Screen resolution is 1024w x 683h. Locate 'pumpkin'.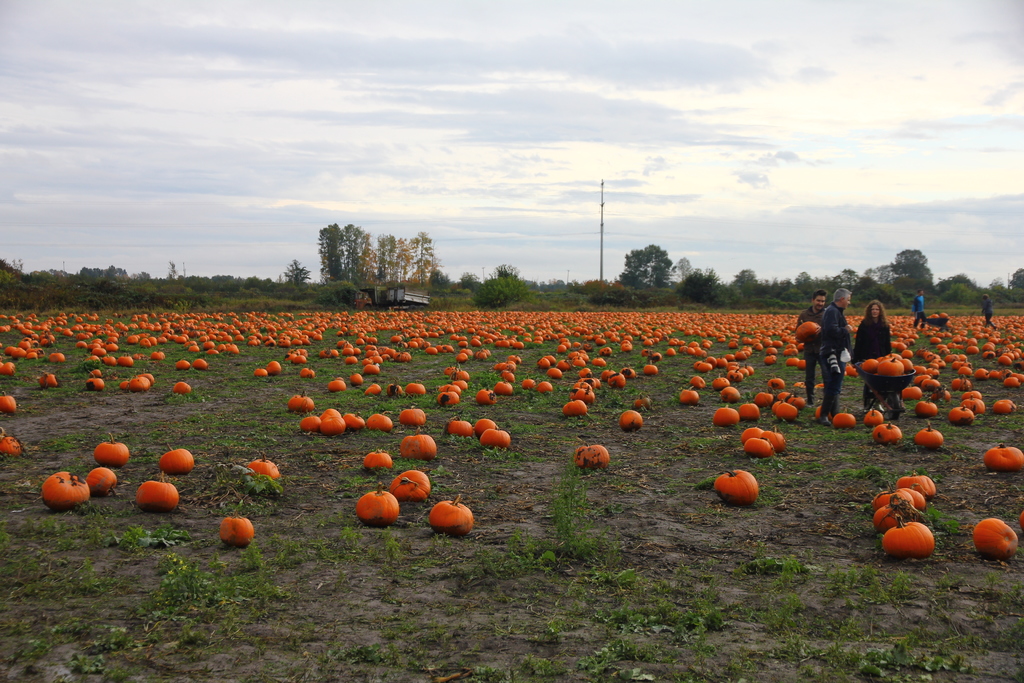
bbox(941, 309, 948, 317).
